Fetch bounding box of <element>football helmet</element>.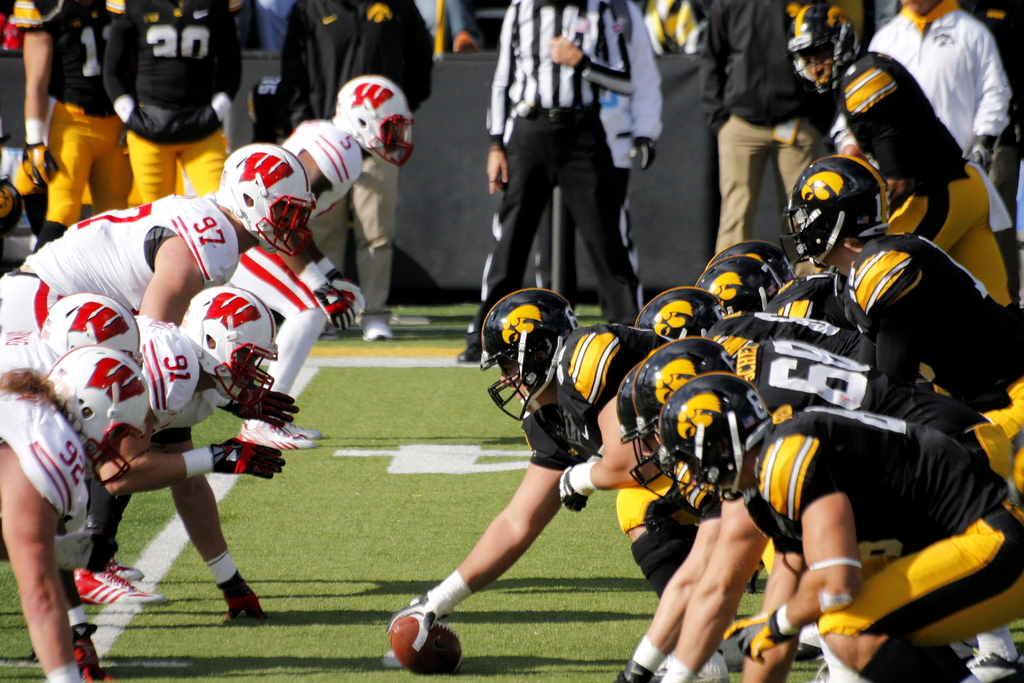
Bbox: [x1=701, y1=233, x2=790, y2=277].
